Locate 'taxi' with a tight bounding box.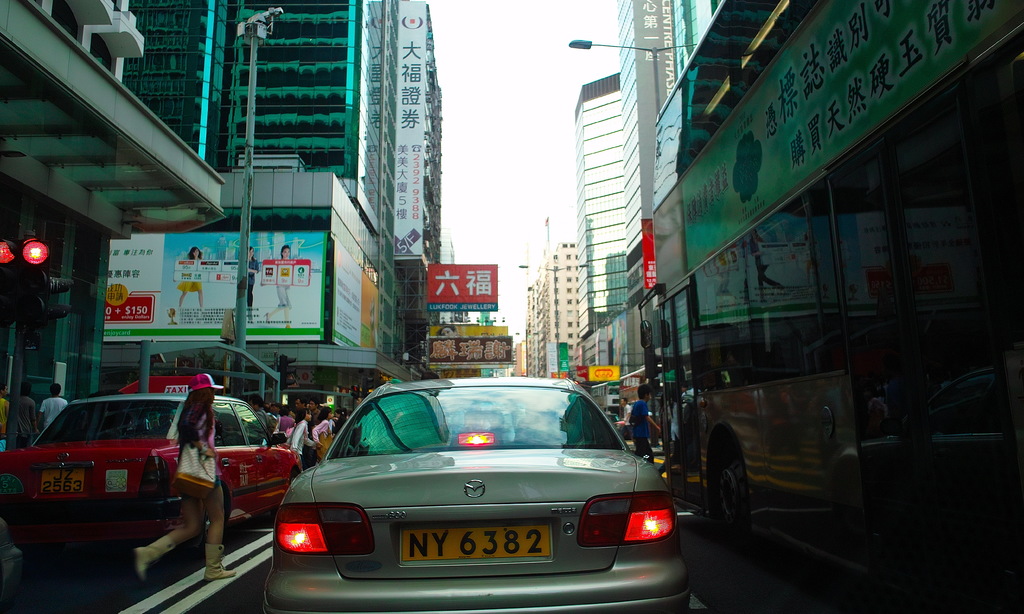
<box>244,364,692,599</box>.
